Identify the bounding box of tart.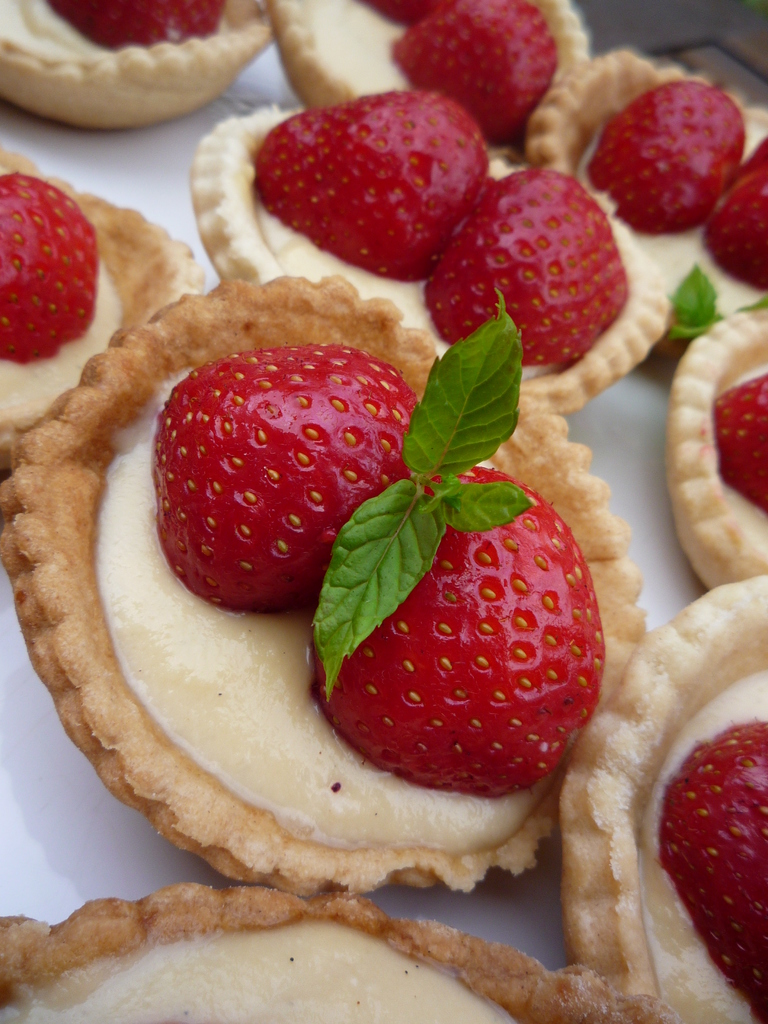
<box>532,43,767,304</box>.
